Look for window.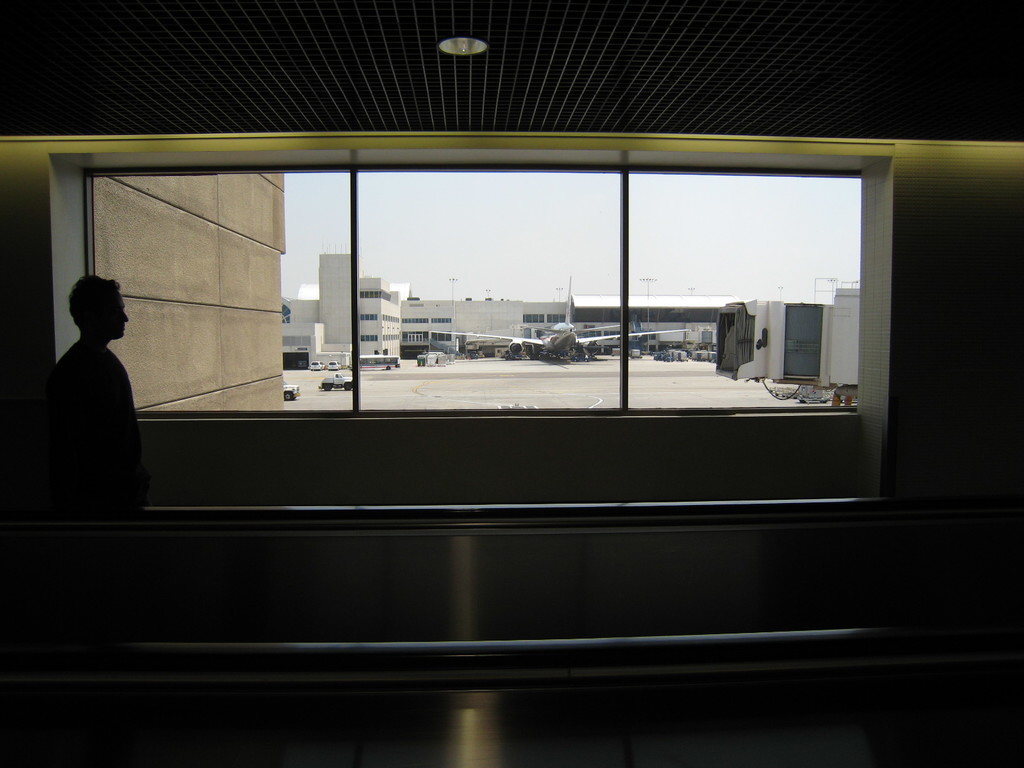
Found: pyautogui.locateOnScreen(59, 138, 892, 460).
